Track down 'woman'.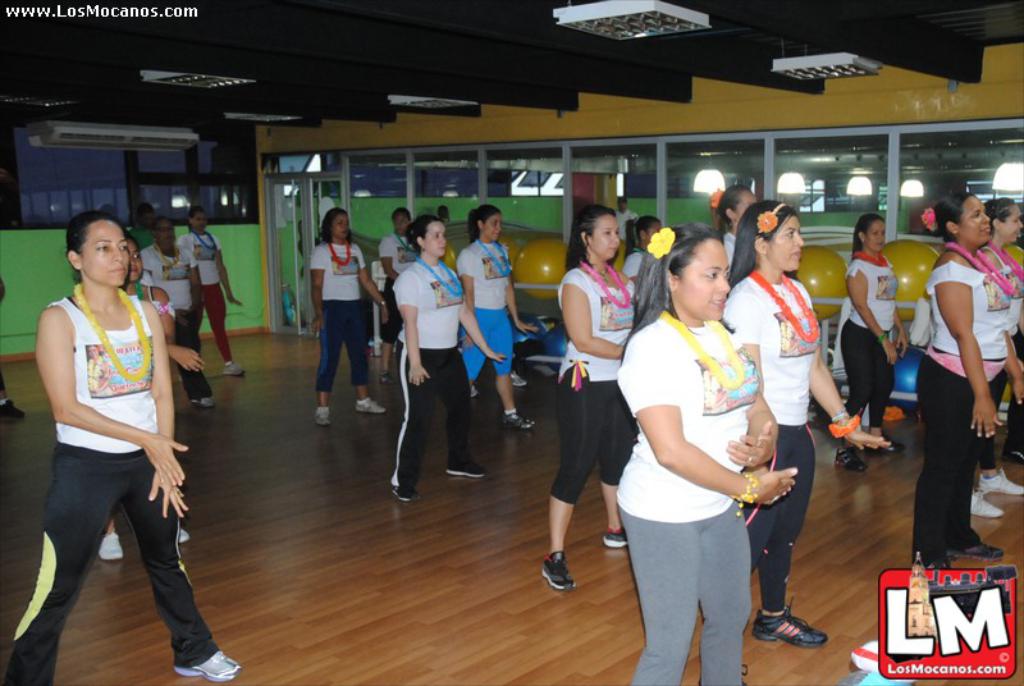
Tracked to (x1=721, y1=195, x2=888, y2=678).
